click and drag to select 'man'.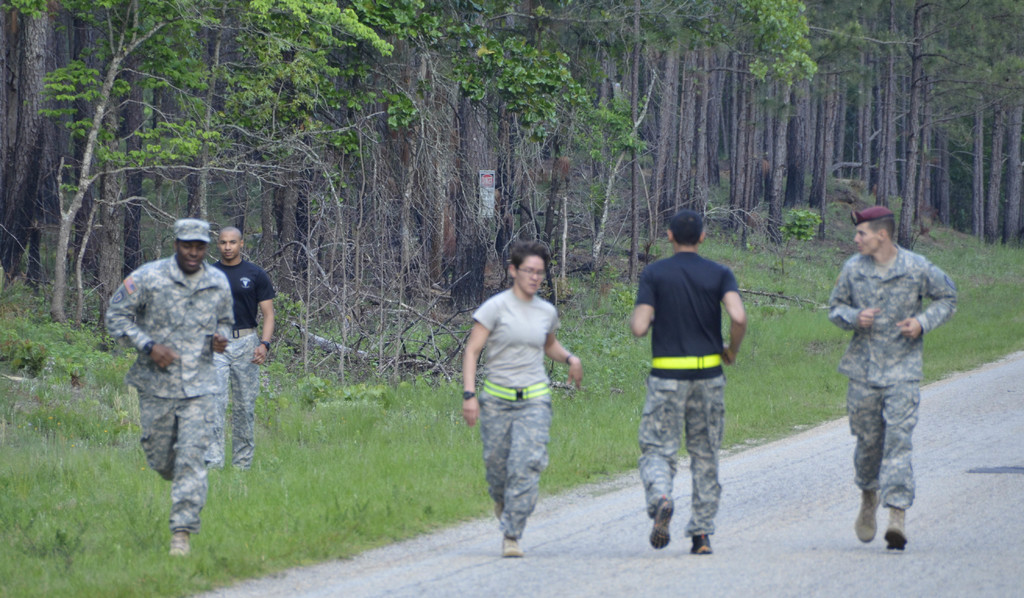
Selection: bbox=(455, 230, 578, 554).
